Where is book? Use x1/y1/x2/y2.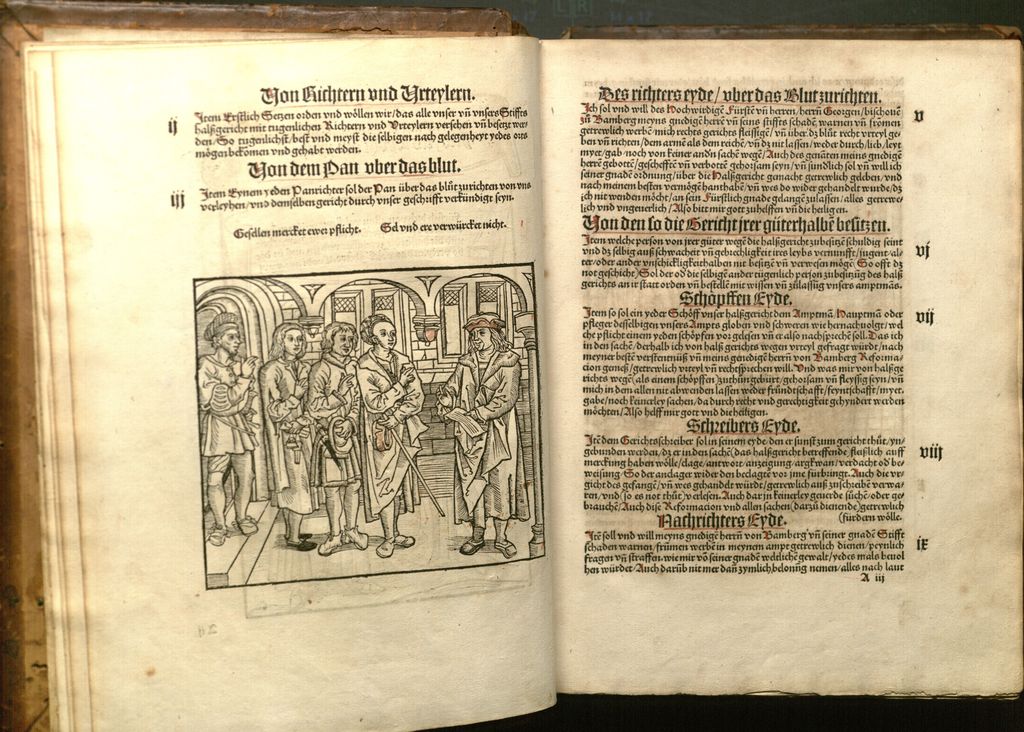
0/0/1023/731.
